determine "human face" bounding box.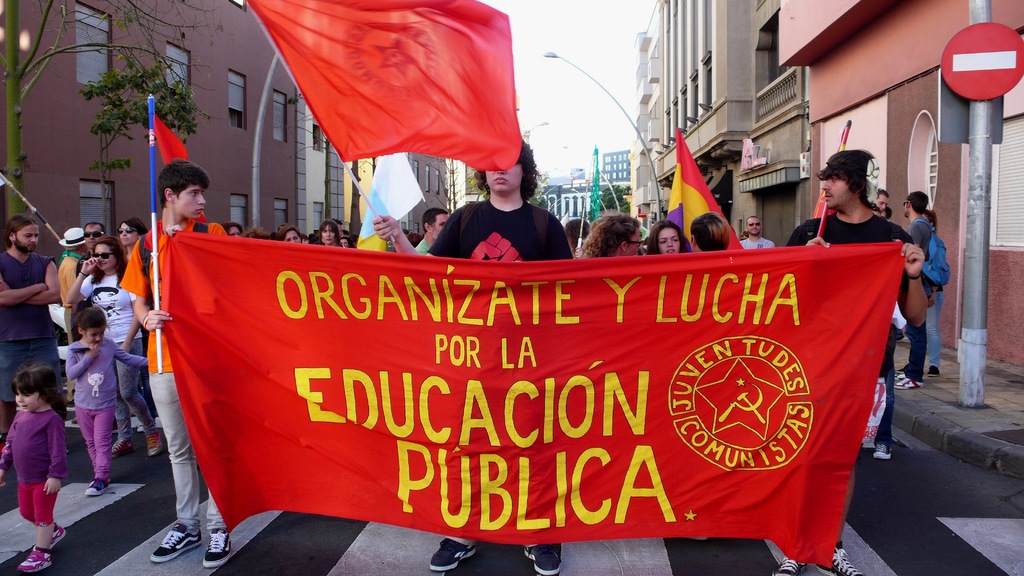
Determined: <bbox>18, 223, 35, 248</bbox>.
